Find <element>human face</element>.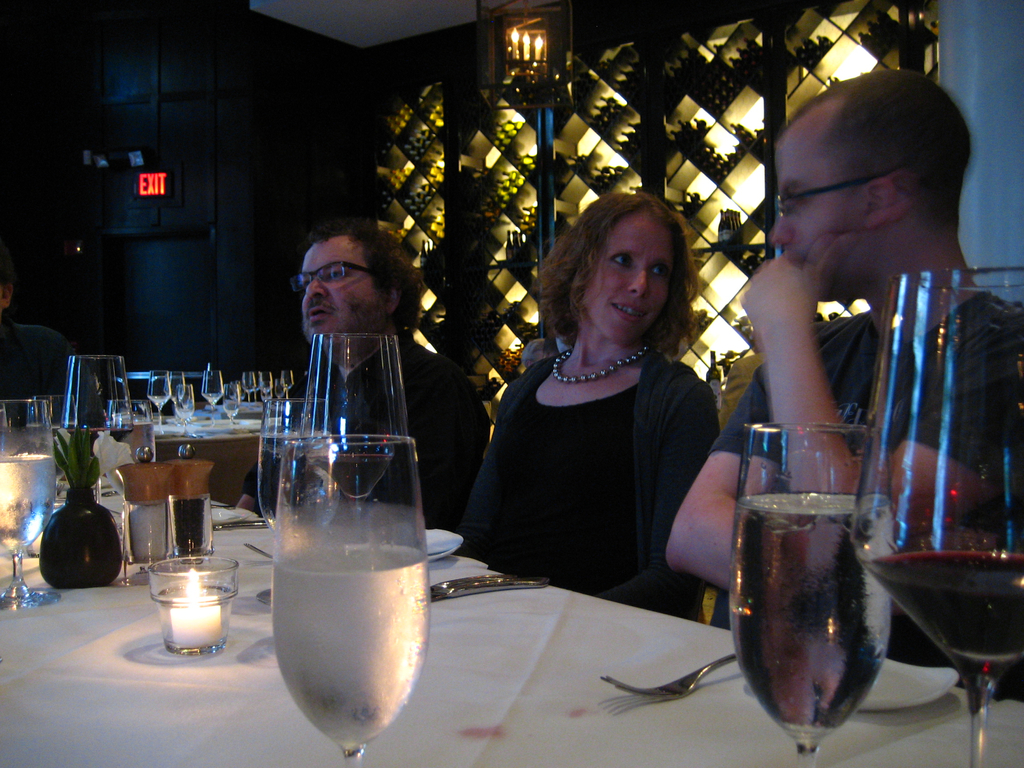
x1=297 y1=245 x2=371 y2=348.
